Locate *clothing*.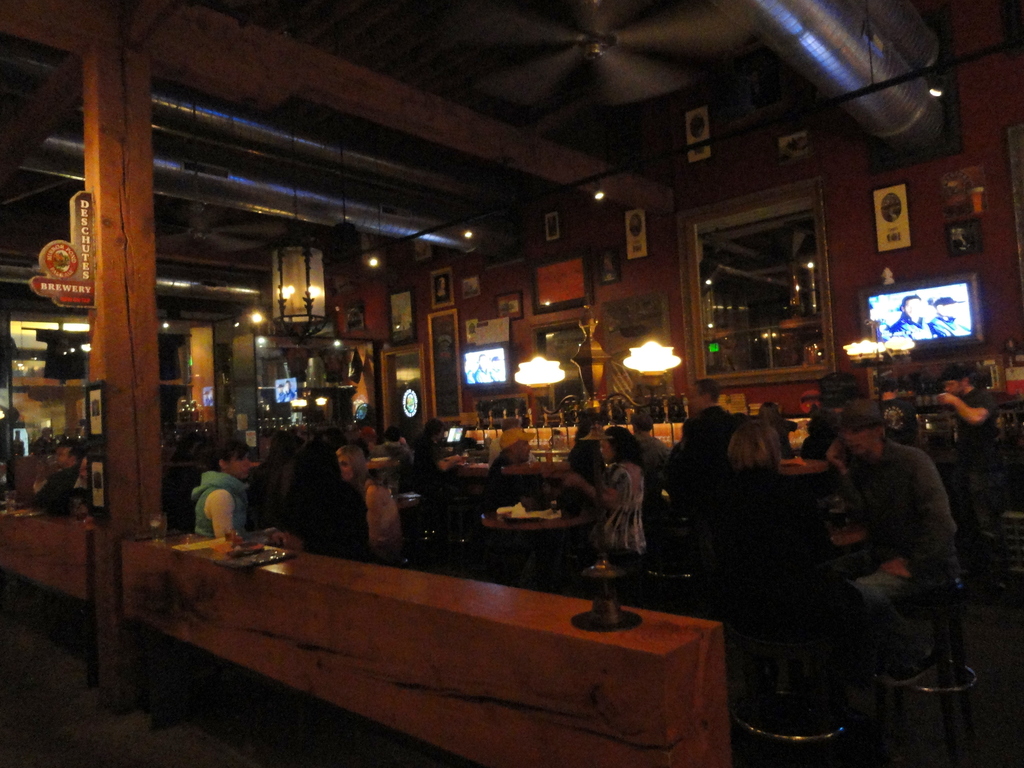
Bounding box: locate(629, 425, 671, 482).
